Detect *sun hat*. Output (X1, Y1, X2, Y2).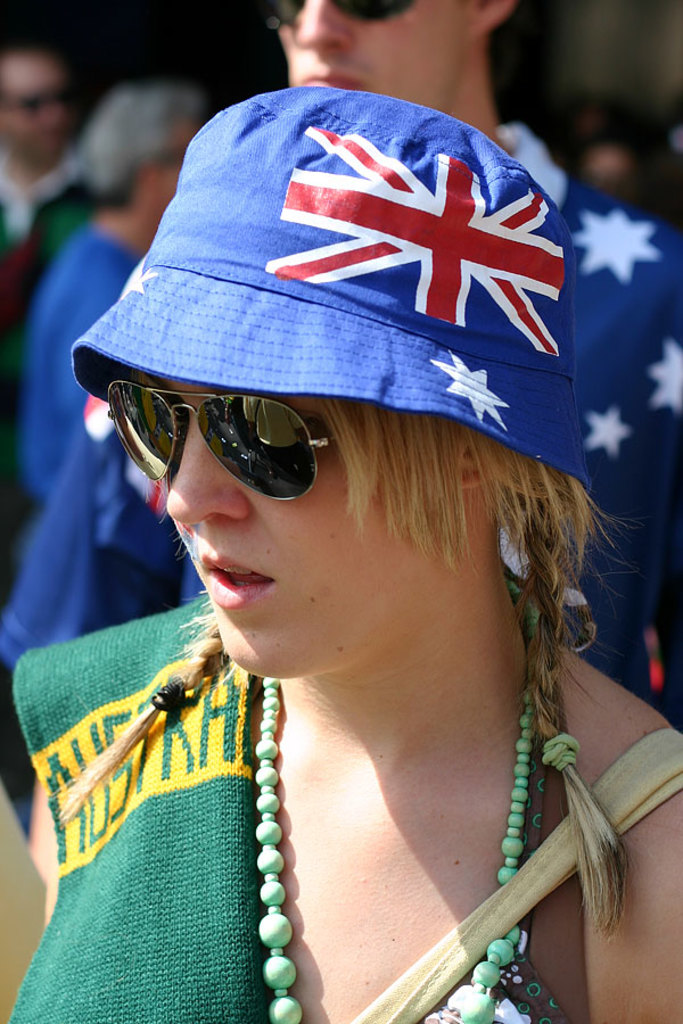
(59, 83, 601, 498).
